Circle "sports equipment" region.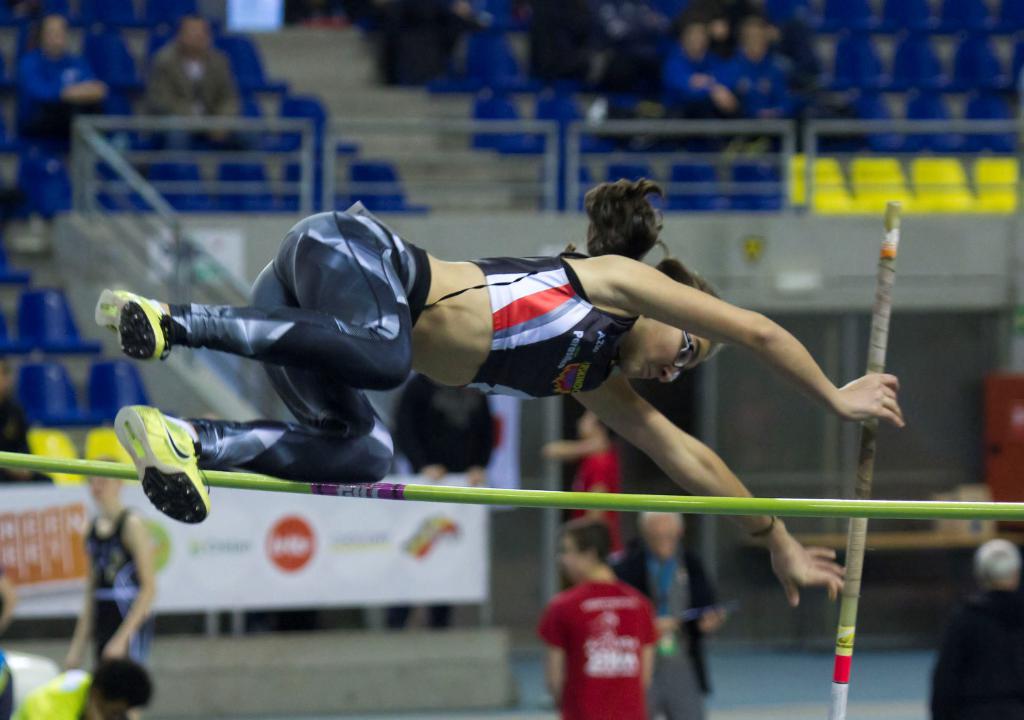
Region: bbox=[95, 289, 169, 355].
